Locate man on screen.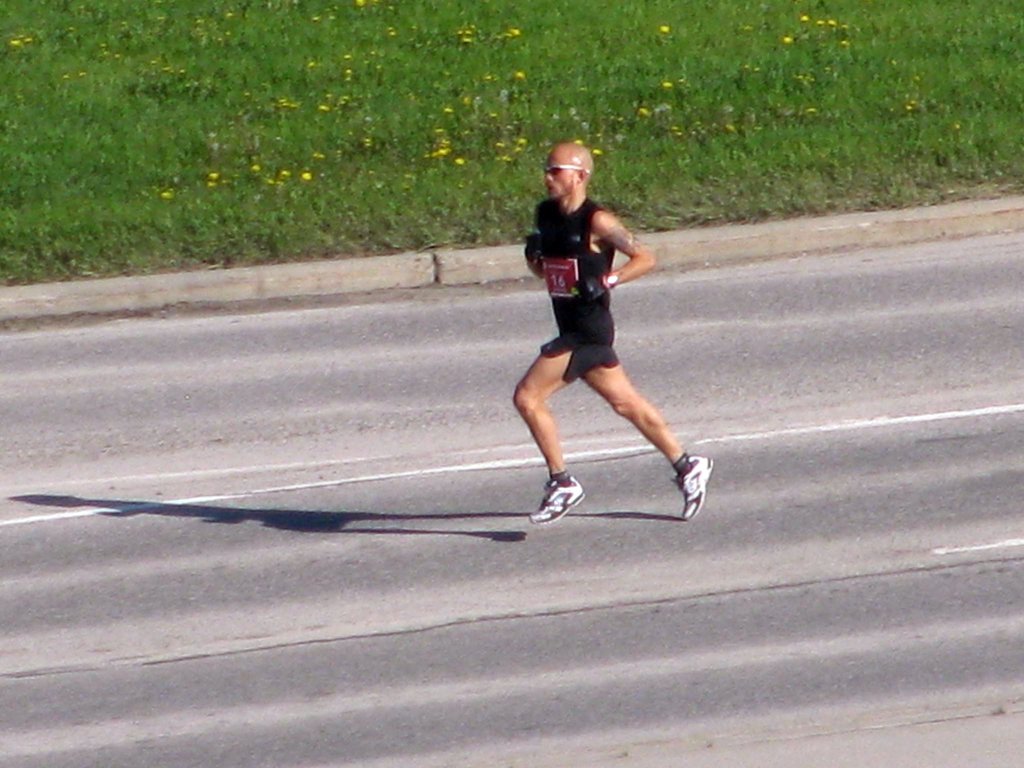
On screen at (x1=497, y1=148, x2=695, y2=527).
